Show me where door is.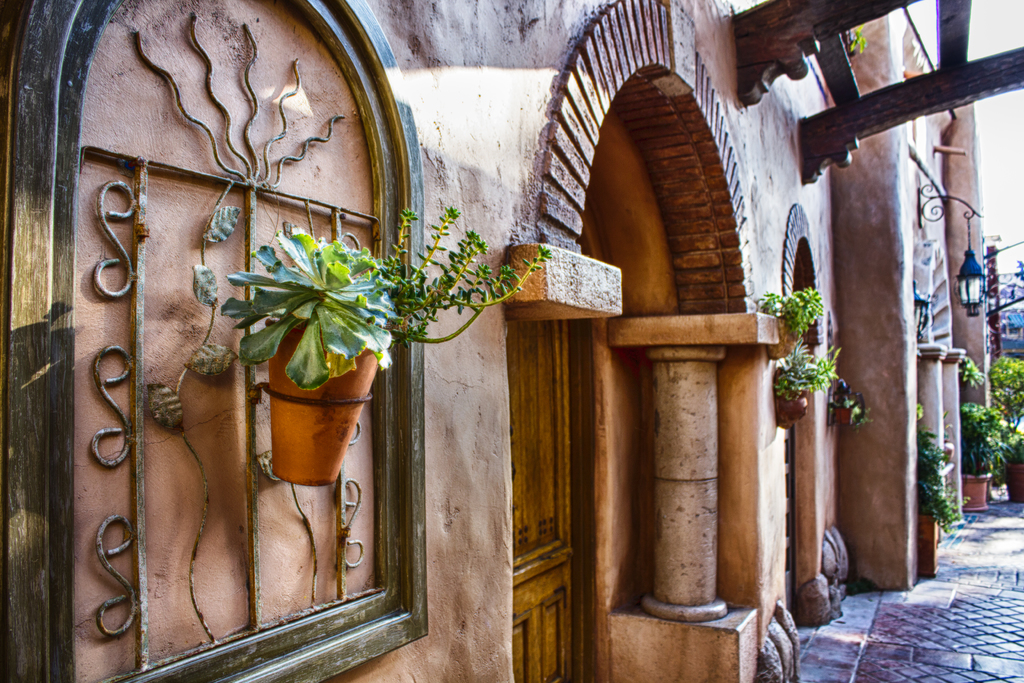
door is at <box>509,240,596,682</box>.
